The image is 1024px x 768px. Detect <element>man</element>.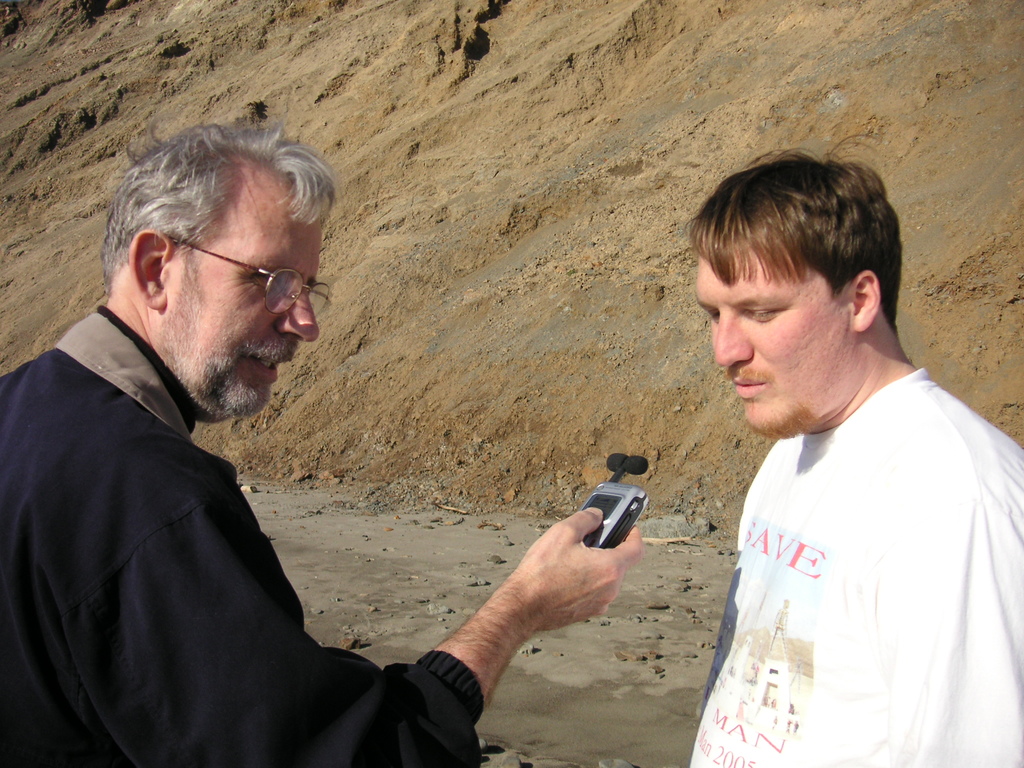
Detection: <bbox>685, 140, 1023, 767</bbox>.
